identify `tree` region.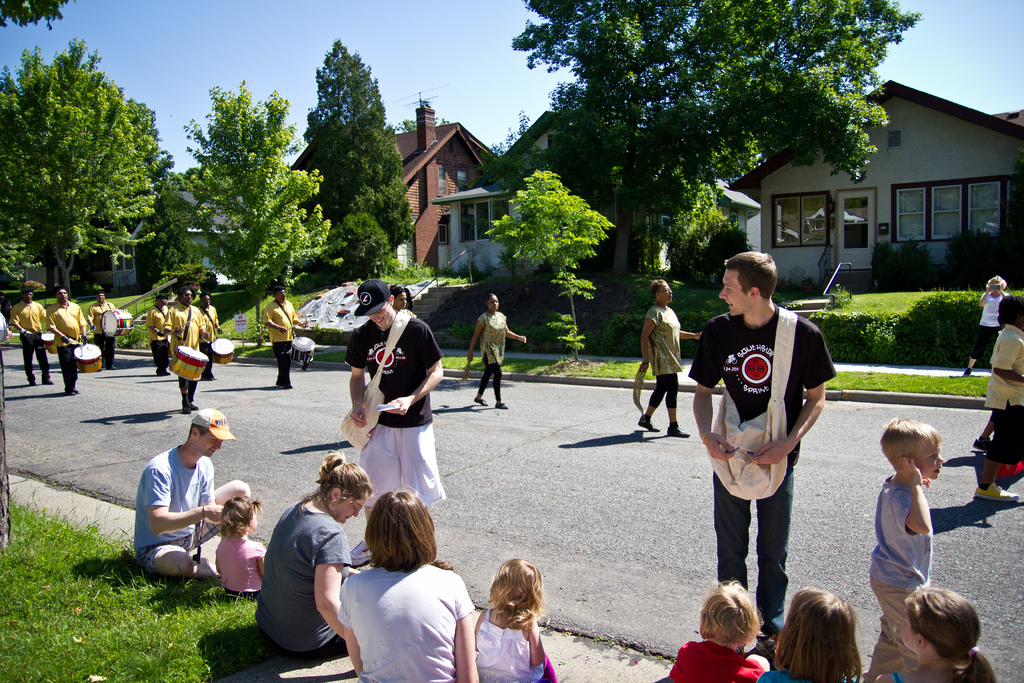
Region: [x1=488, y1=107, x2=528, y2=162].
